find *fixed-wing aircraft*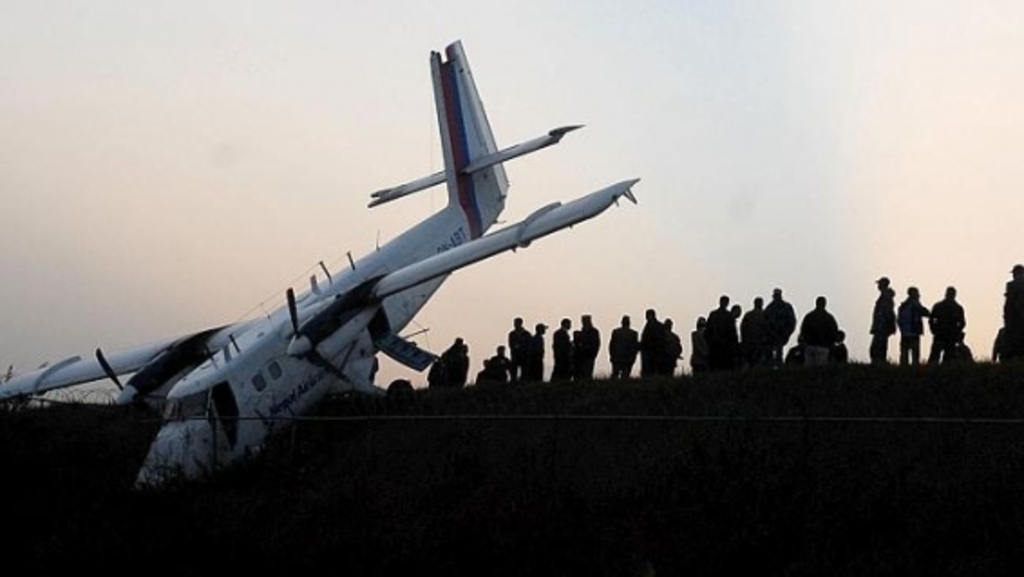
[0, 36, 642, 488]
